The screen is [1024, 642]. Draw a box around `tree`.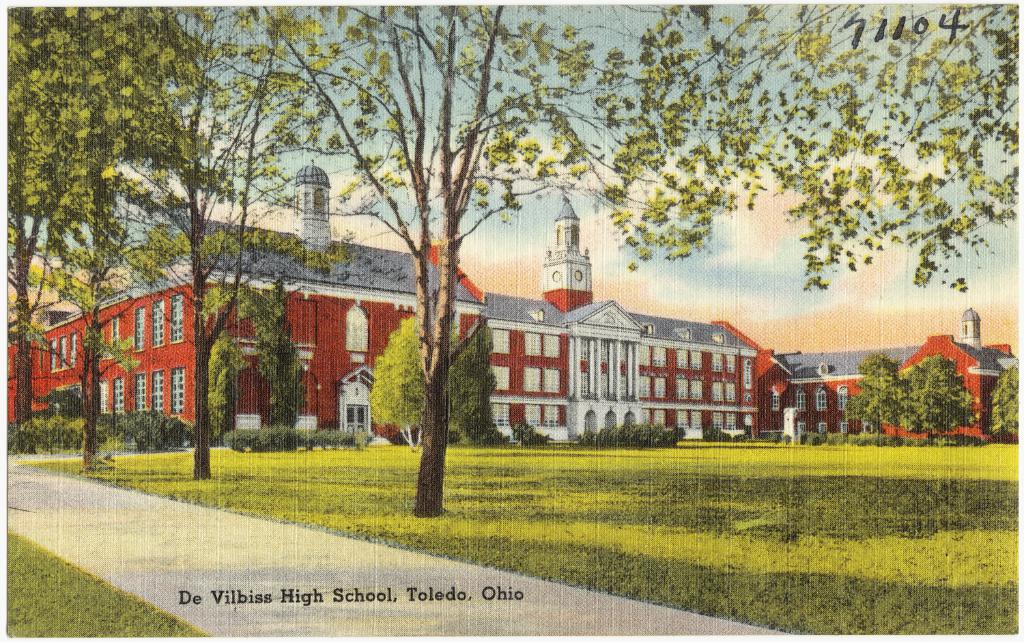
0,0,227,451.
